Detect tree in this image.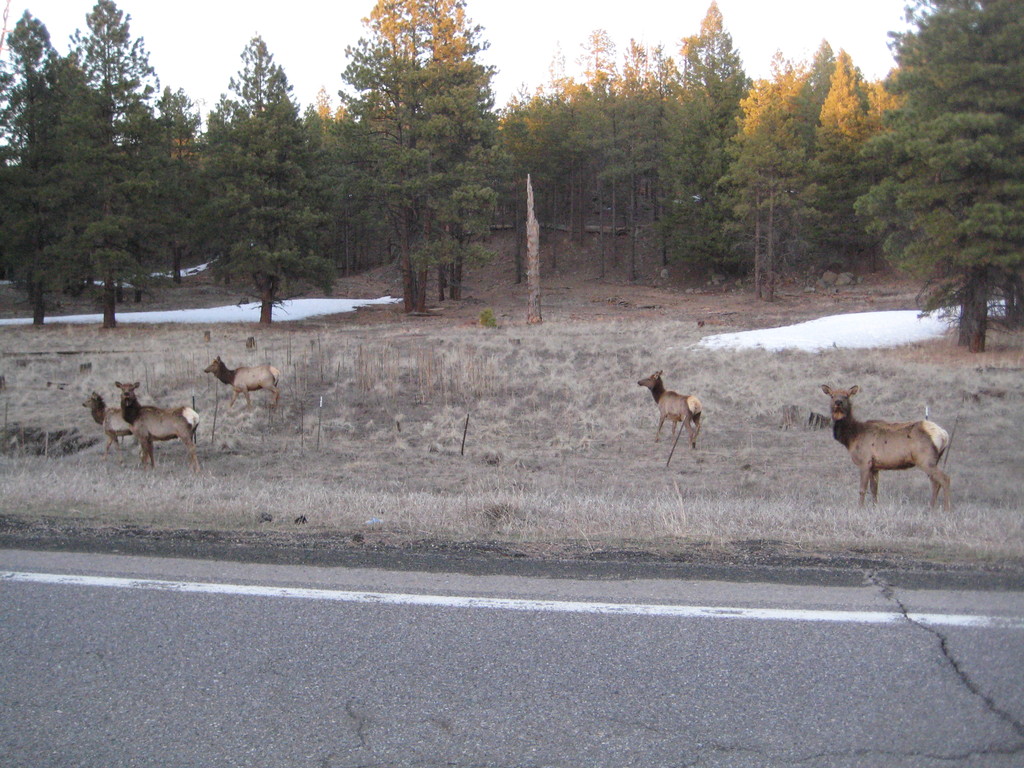
Detection: rect(753, 35, 898, 301).
